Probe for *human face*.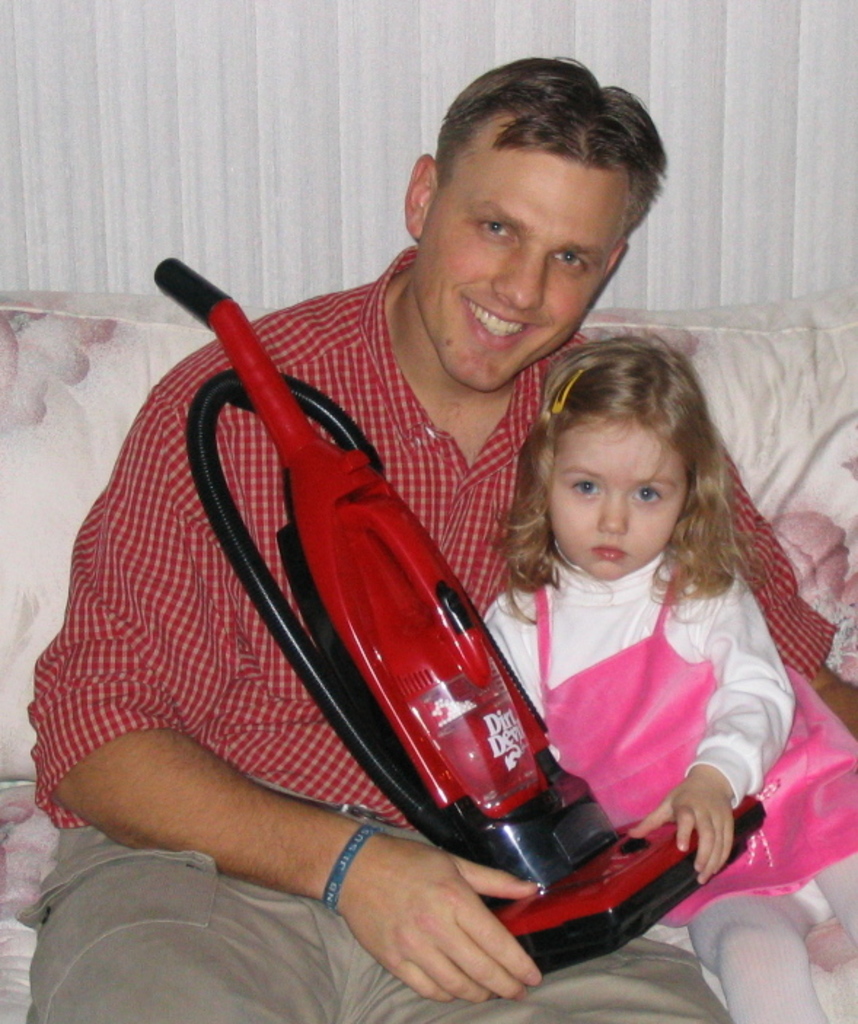
Probe result: <box>424,153,631,385</box>.
